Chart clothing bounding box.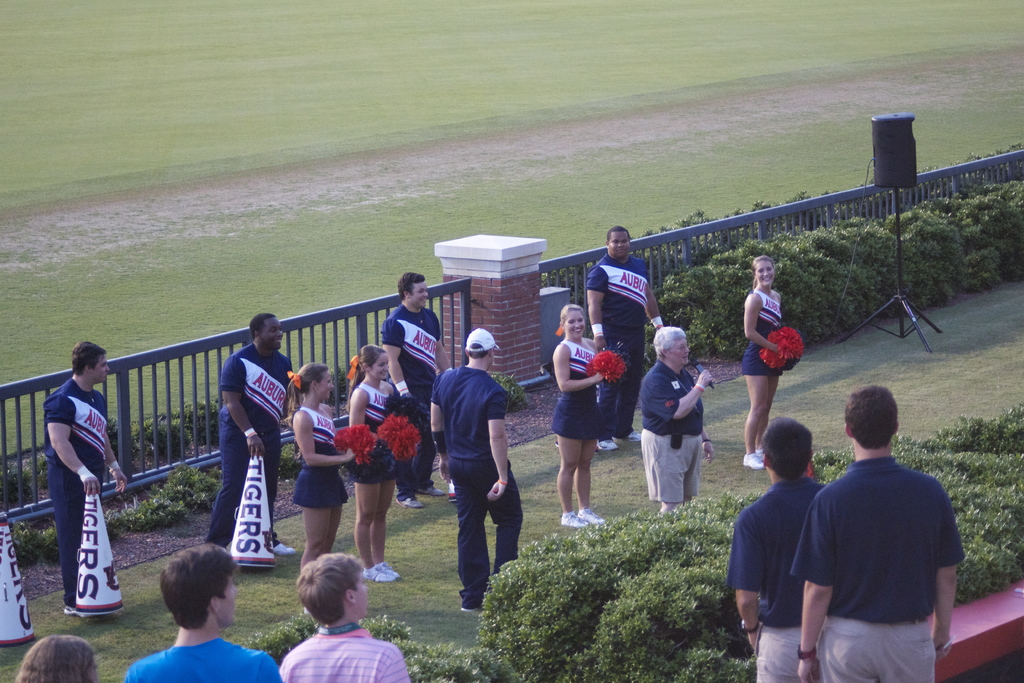
Charted: bbox=(733, 287, 786, 375).
